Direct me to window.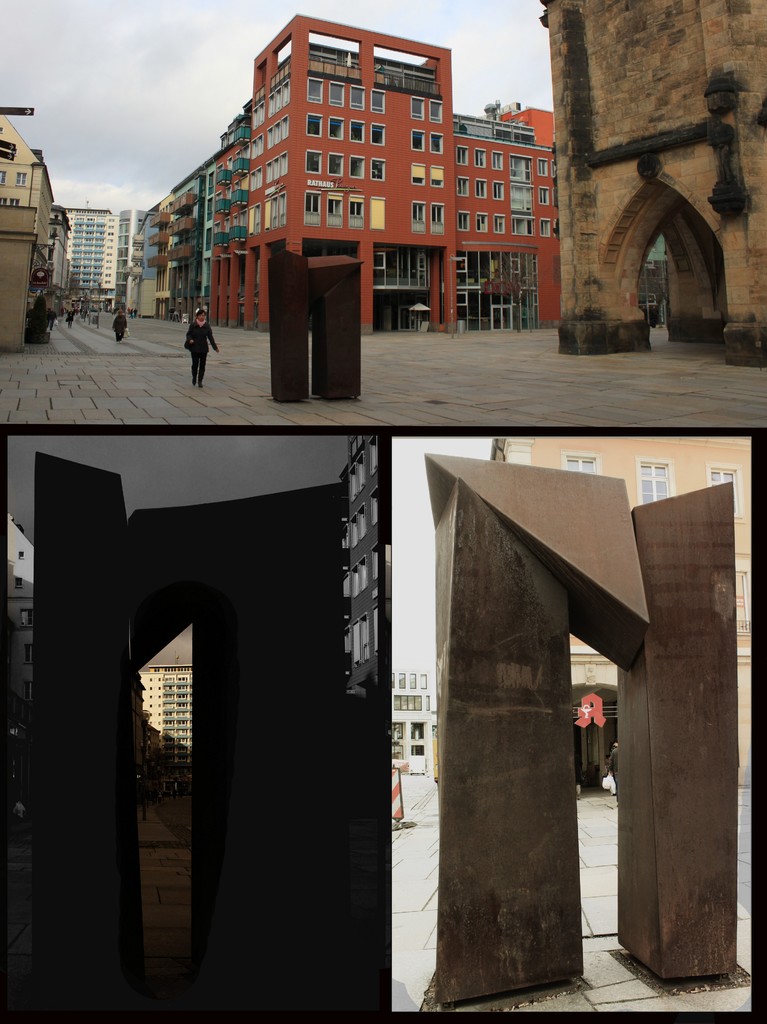
Direction: (409, 132, 423, 148).
